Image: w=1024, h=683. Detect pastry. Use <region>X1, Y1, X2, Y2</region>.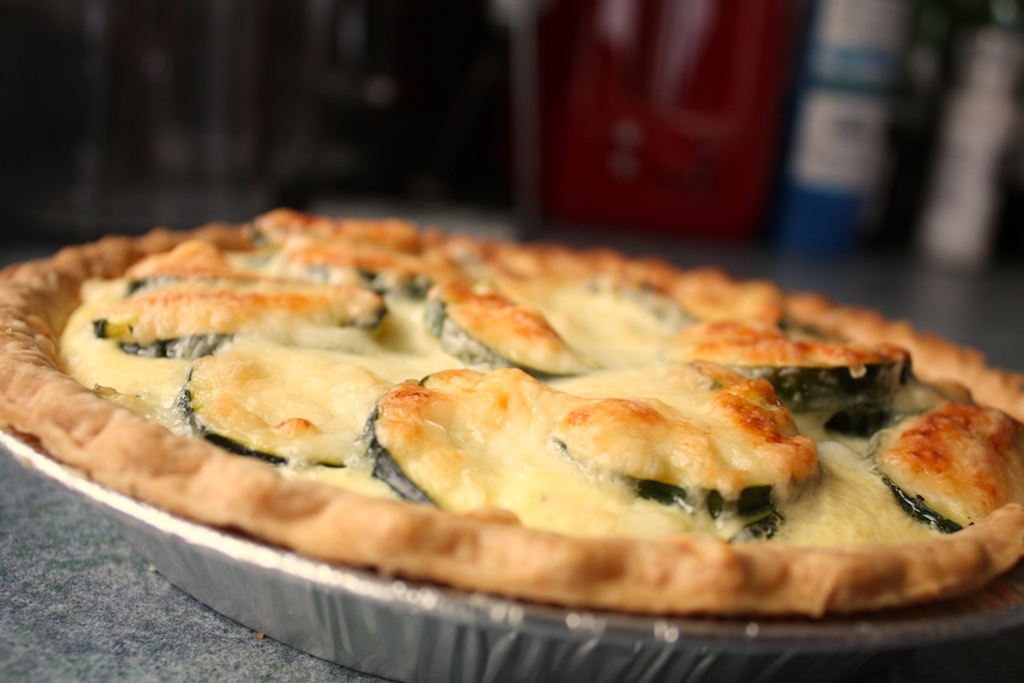
<region>3, 203, 1021, 586</region>.
